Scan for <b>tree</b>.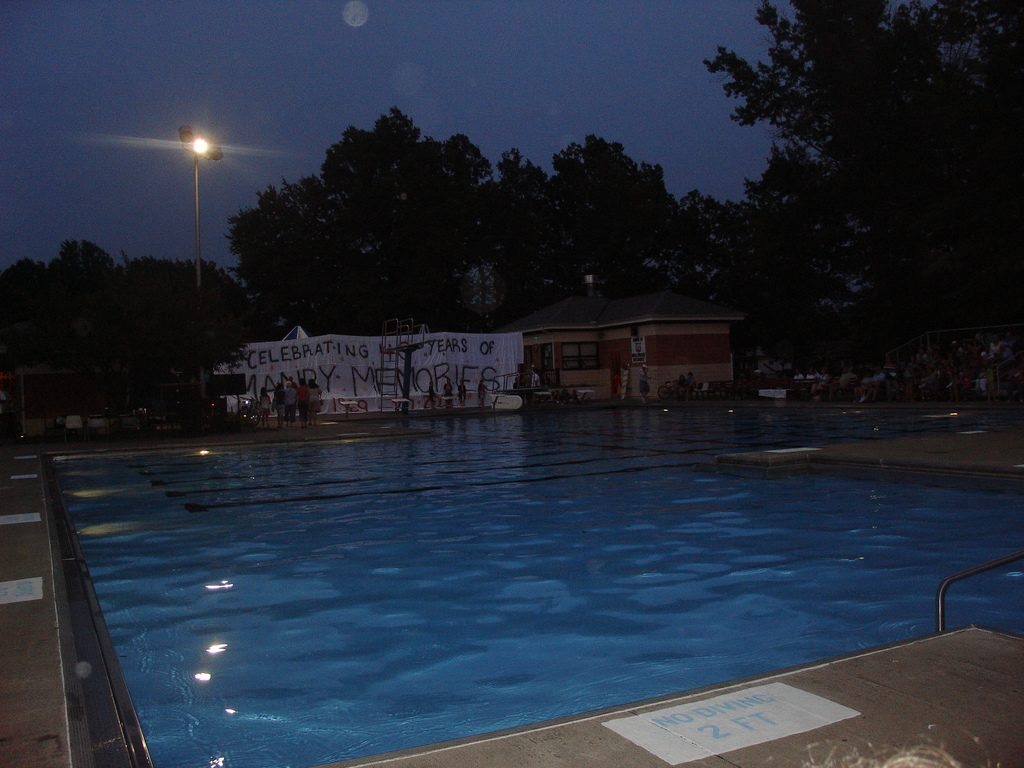
Scan result: [0, 245, 227, 442].
